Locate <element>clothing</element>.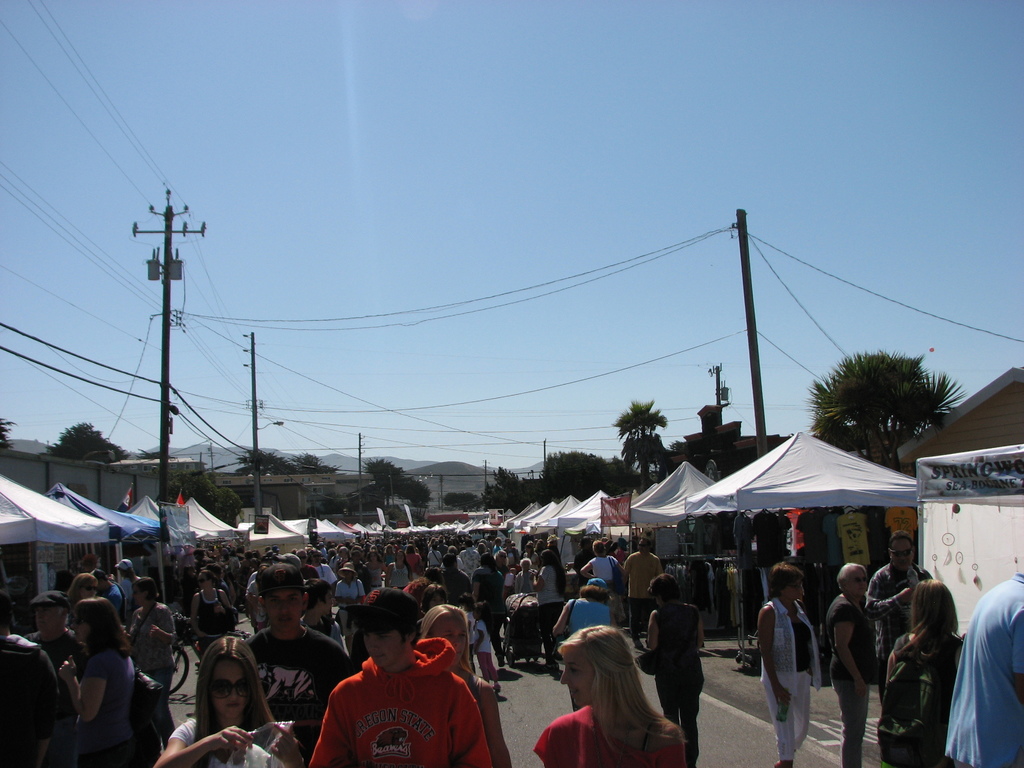
Bounding box: box(814, 508, 848, 565).
